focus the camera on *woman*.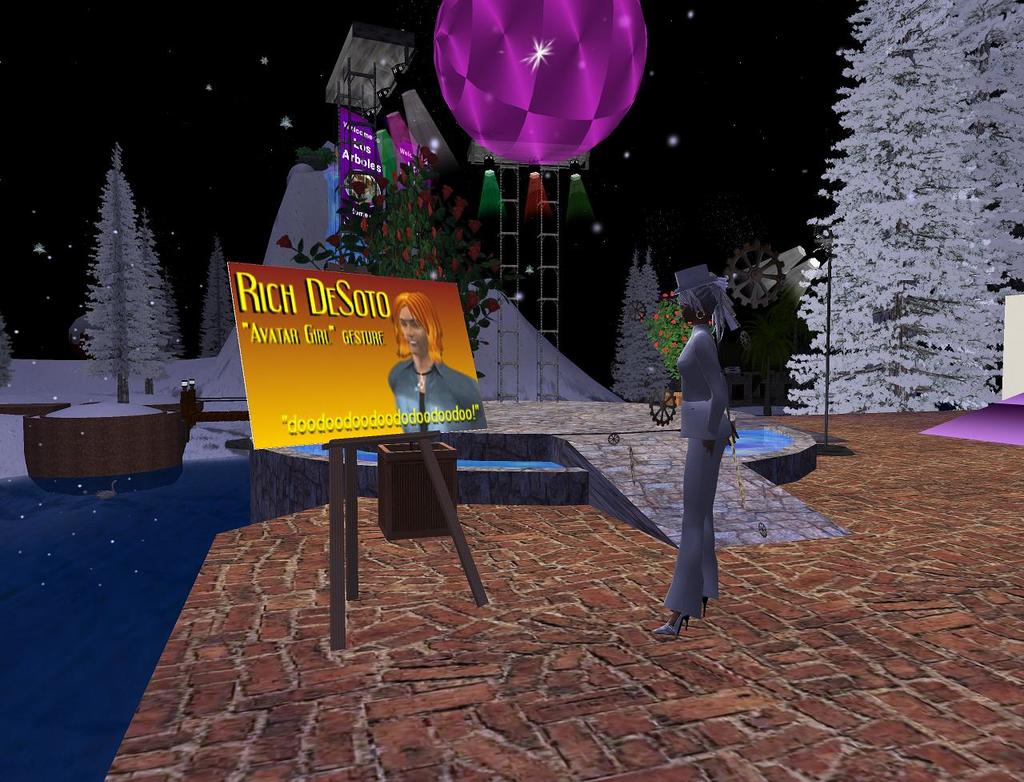
Focus region: (387,291,485,436).
